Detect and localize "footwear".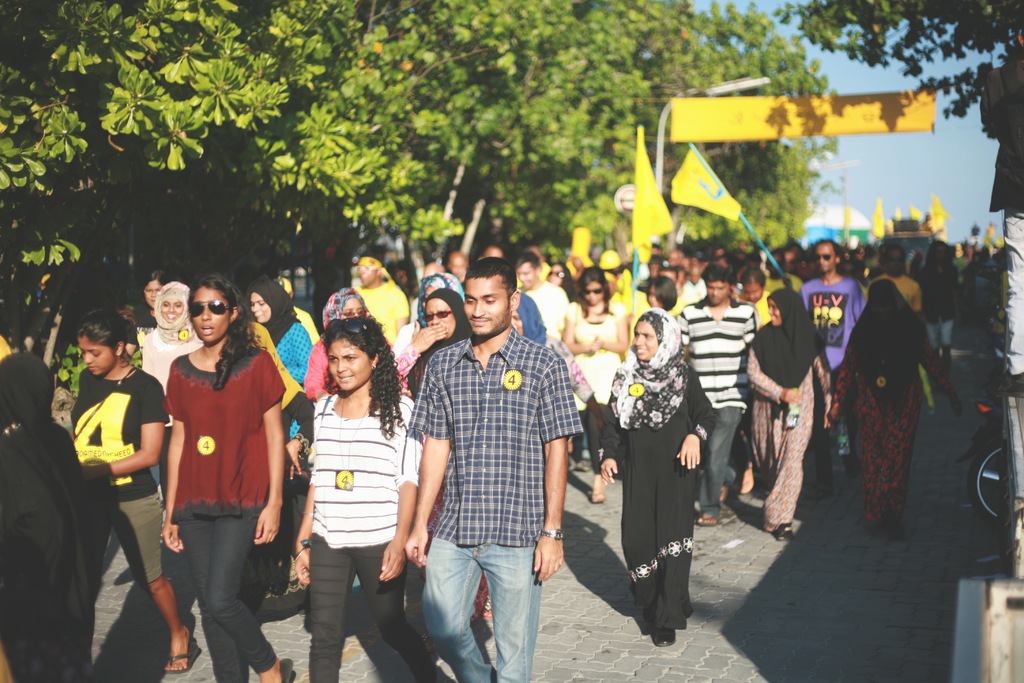
Localized at [x1=164, y1=636, x2=199, y2=673].
